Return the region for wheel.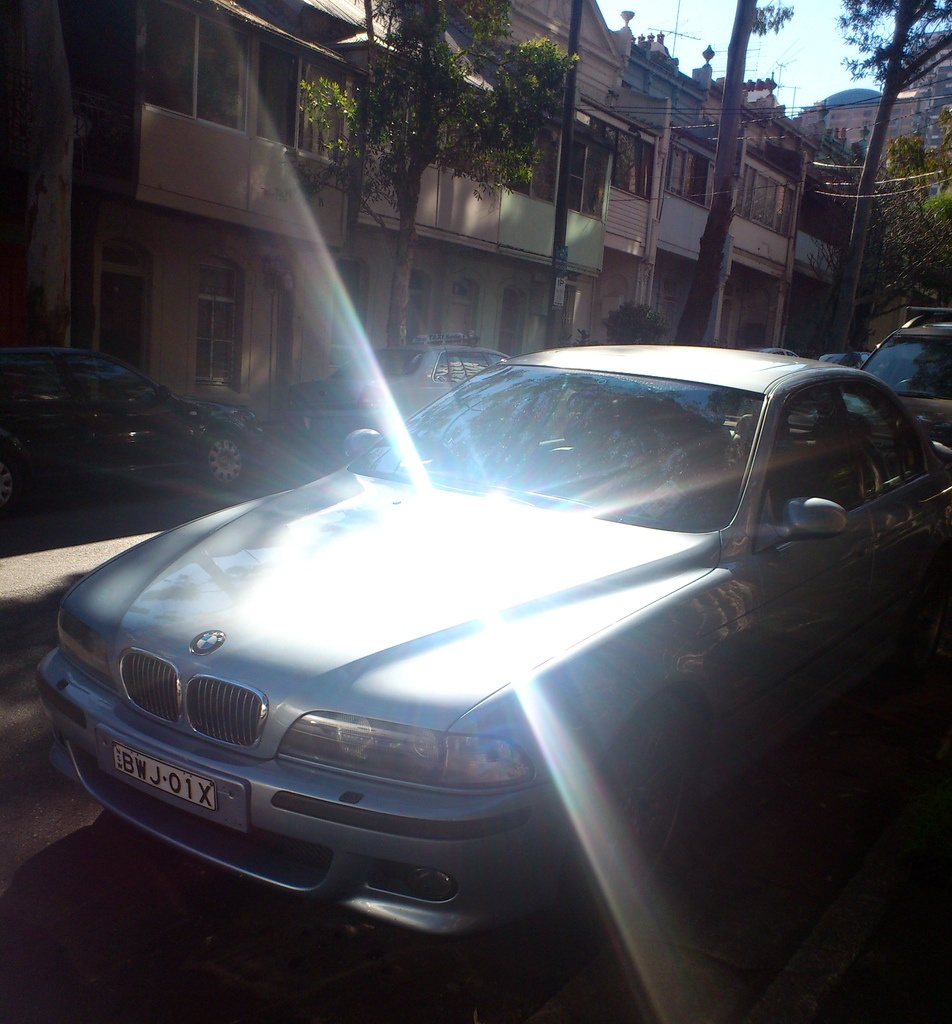
pyautogui.locateOnScreen(0, 455, 13, 511).
